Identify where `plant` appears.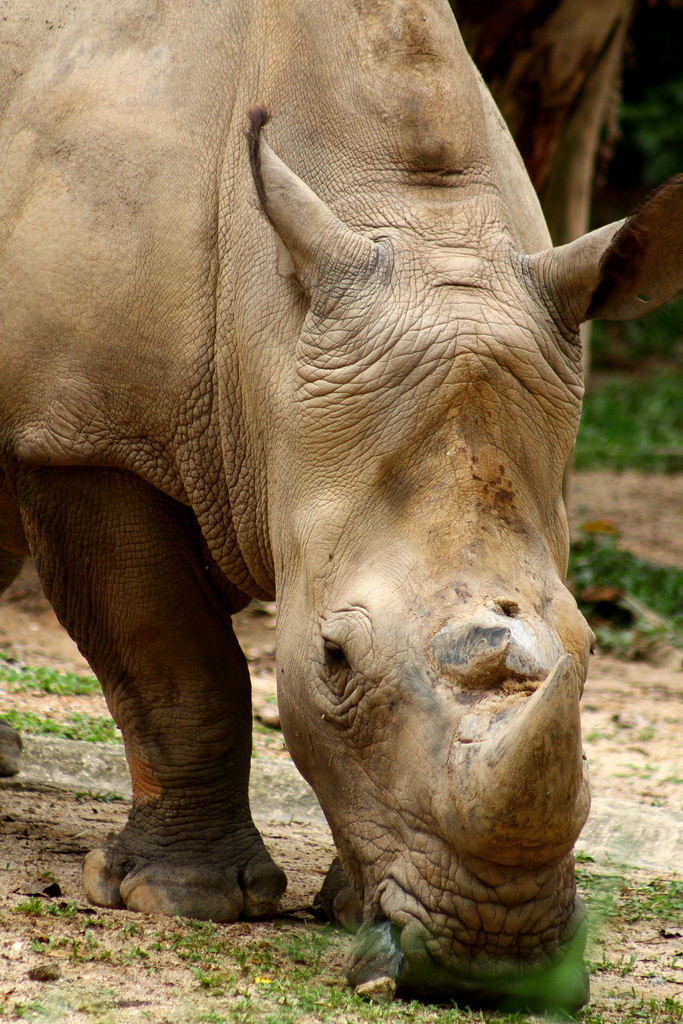
Appears at locate(609, 759, 655, 780).
